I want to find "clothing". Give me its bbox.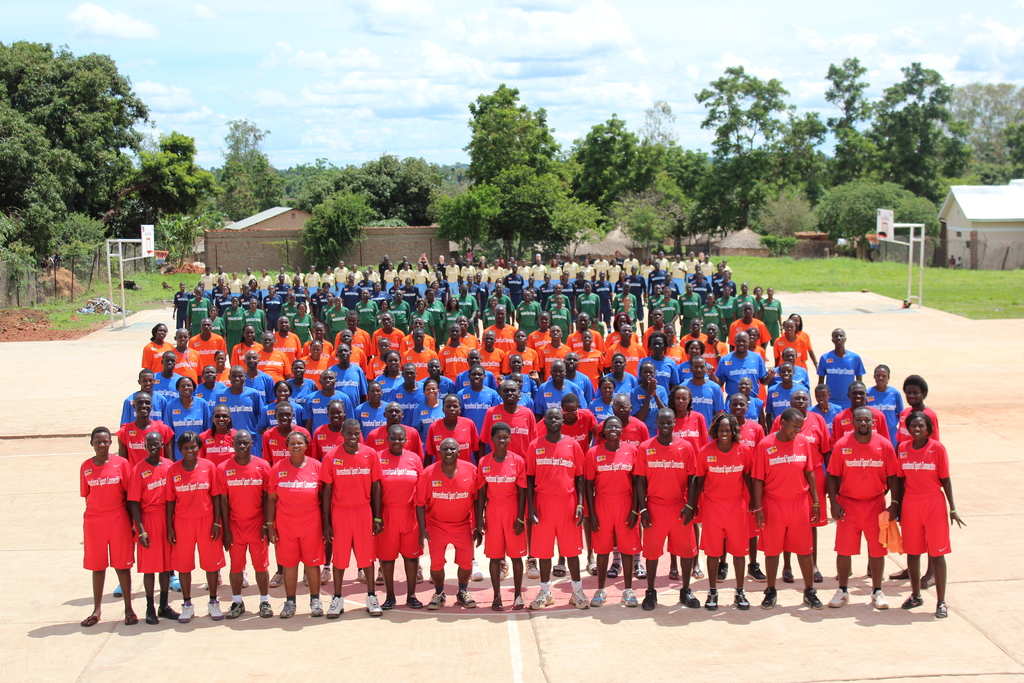
{"left": 293, "top": 311, "right": 316, "bottom": 329}.
